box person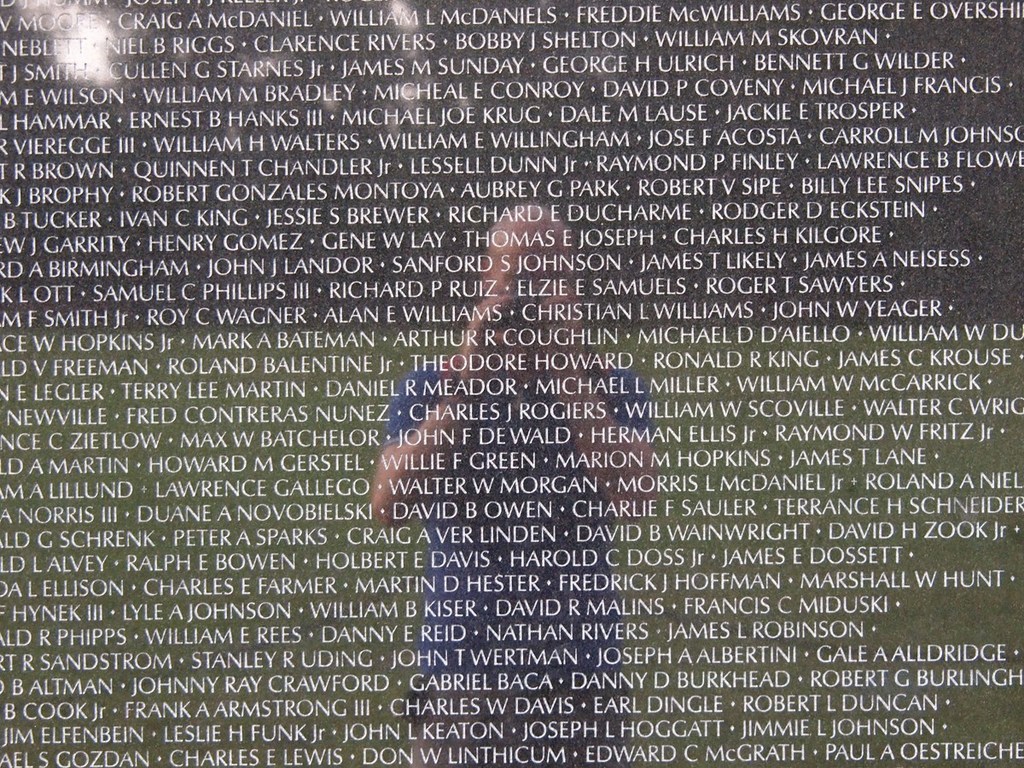
{"left": 365, "top": 201, "right": 661, "bottom": 767}
